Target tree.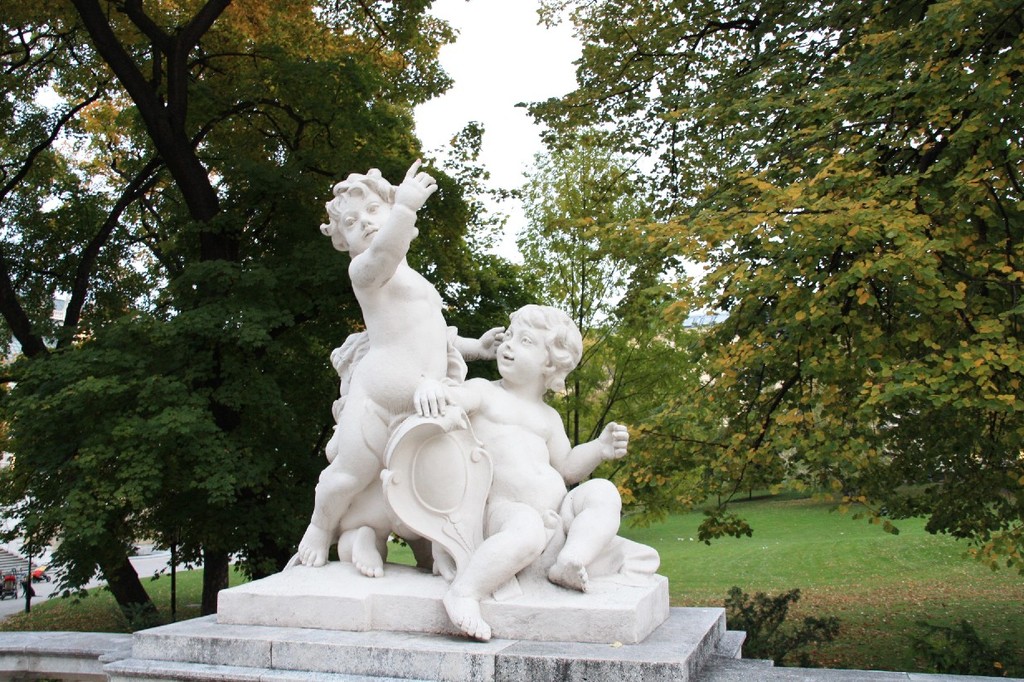
Target region: Rect(508, 85, 716, 510).
